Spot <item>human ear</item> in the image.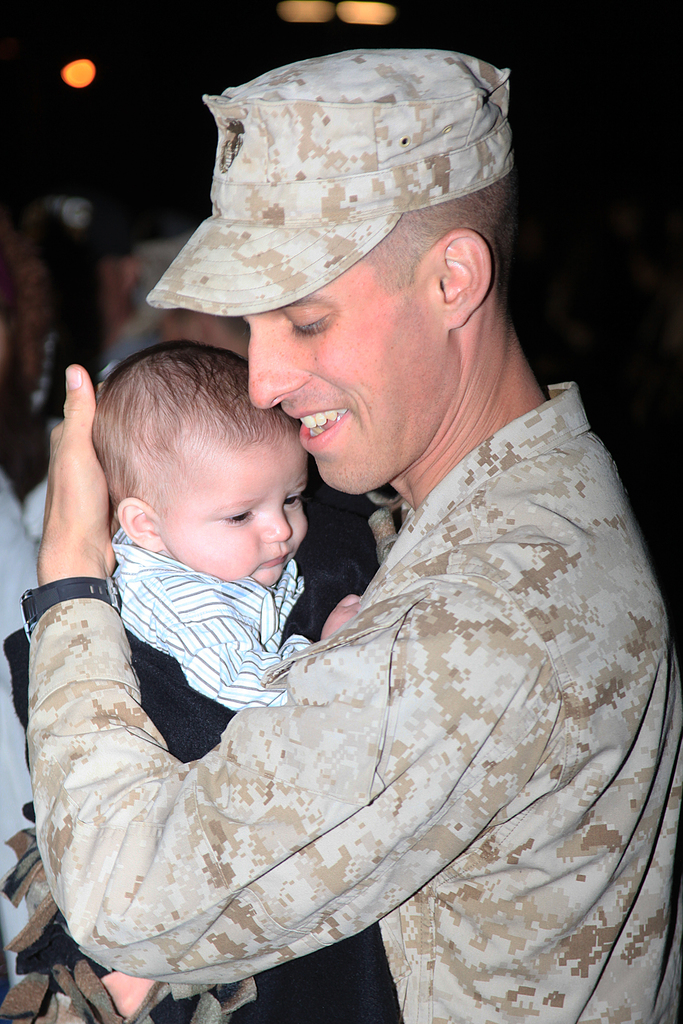
<item>human ear</item> found at BBox(117, 499, 161, 550).
